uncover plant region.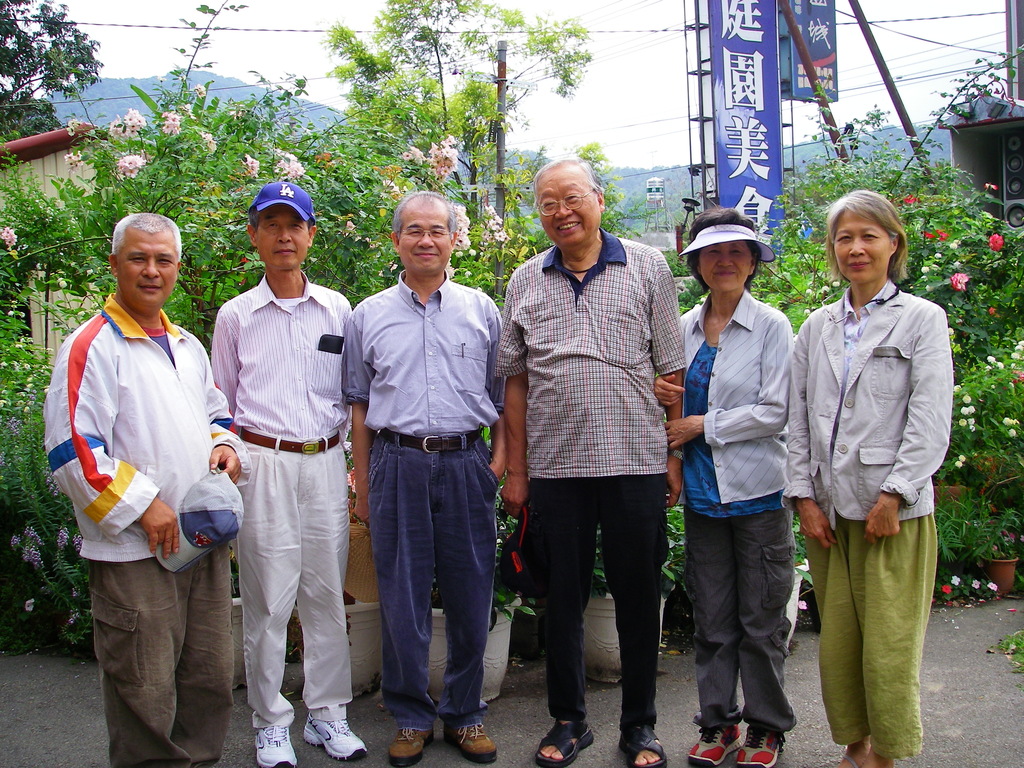
Uncovered: x1=657, y1=504, x2=698, y2=602.
